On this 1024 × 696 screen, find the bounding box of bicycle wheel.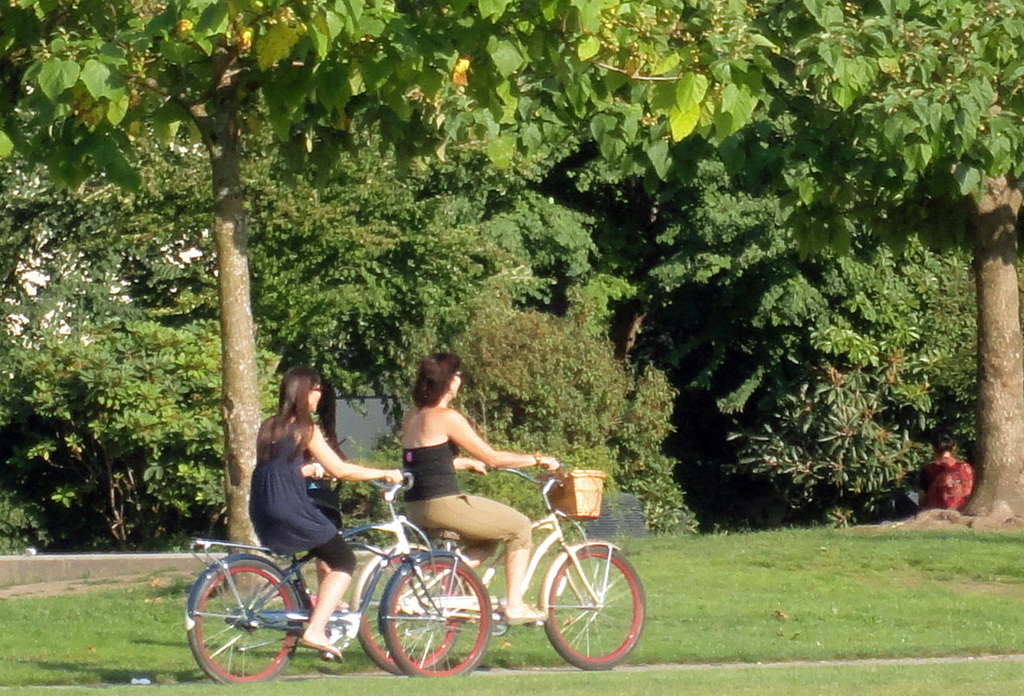
Bounding box: bbox(386, 548, 496, 679).
